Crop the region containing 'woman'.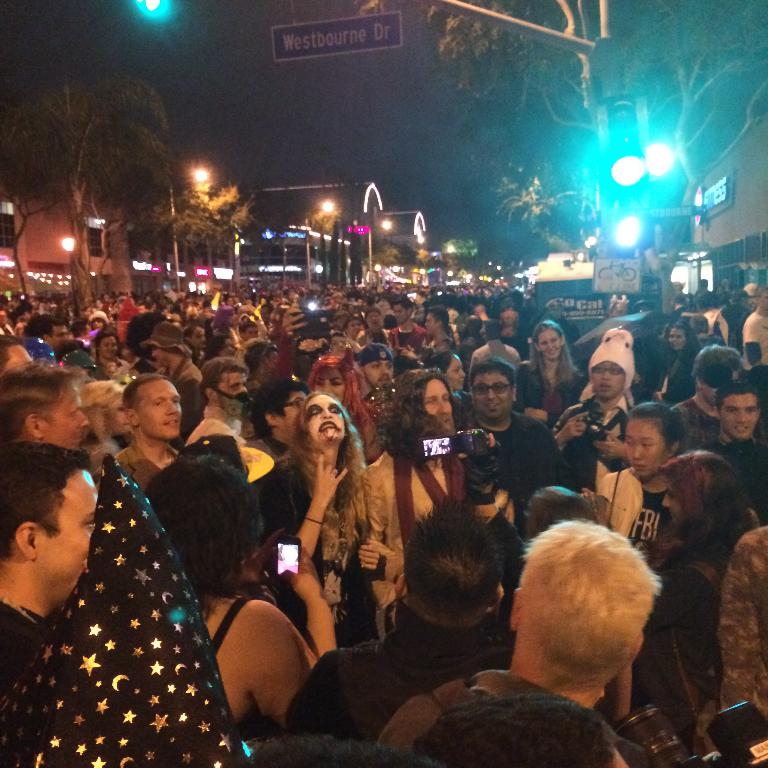
Crop region: (left=89, top=310, right=109, bottom=329).
